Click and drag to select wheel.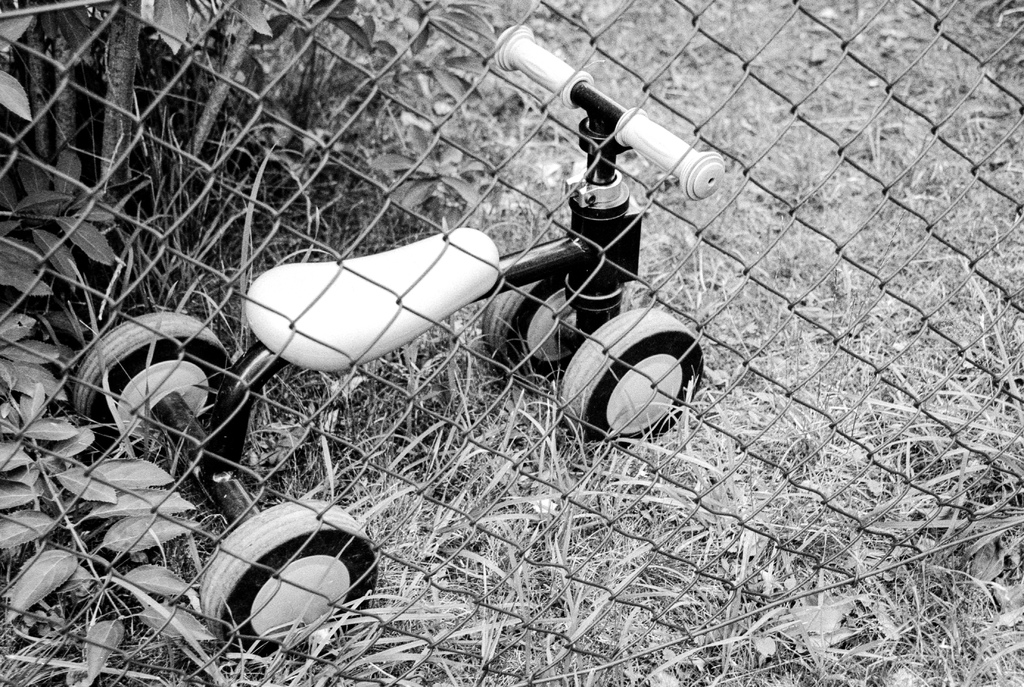
Selection: BBox(196, 510, 385, 675).
